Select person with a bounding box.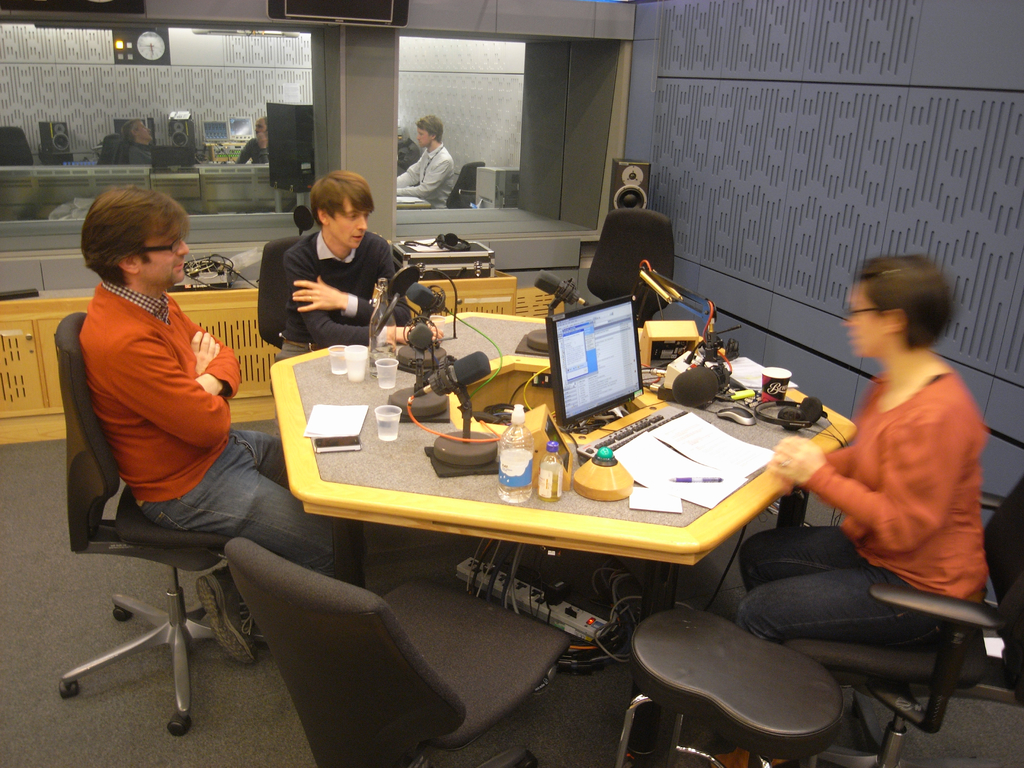
(left=71, top=188, right=354, bottom=669).
